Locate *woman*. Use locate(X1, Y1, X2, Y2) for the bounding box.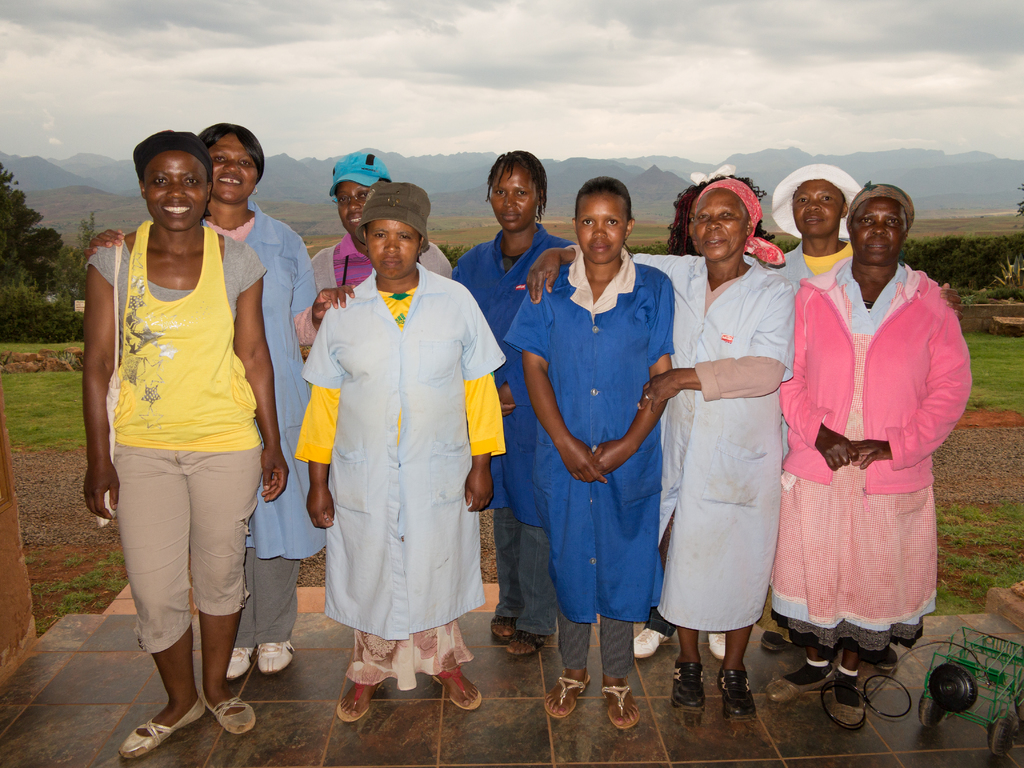
locate(762, 157, 906, 680).
